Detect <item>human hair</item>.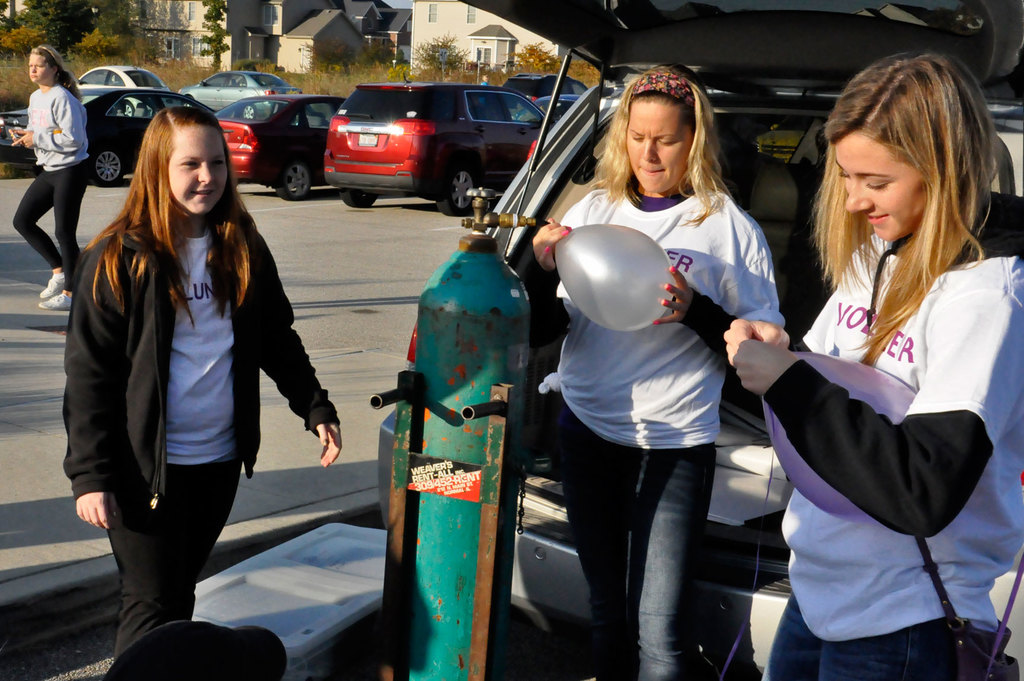
Detected at <box>31,44,85,106</box>.
